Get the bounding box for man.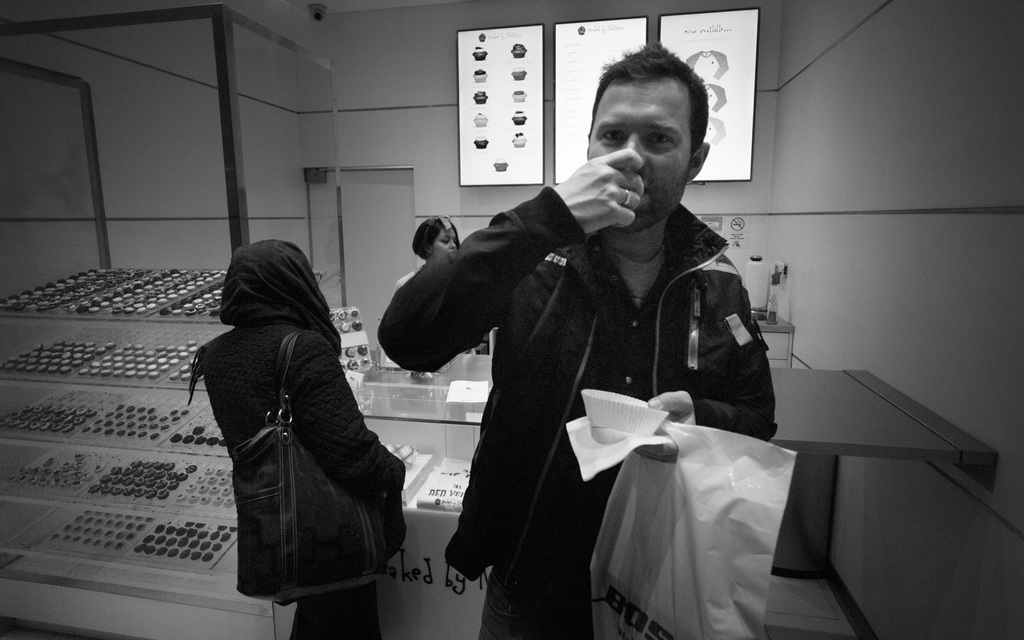
[388, 81, 799, 605].
